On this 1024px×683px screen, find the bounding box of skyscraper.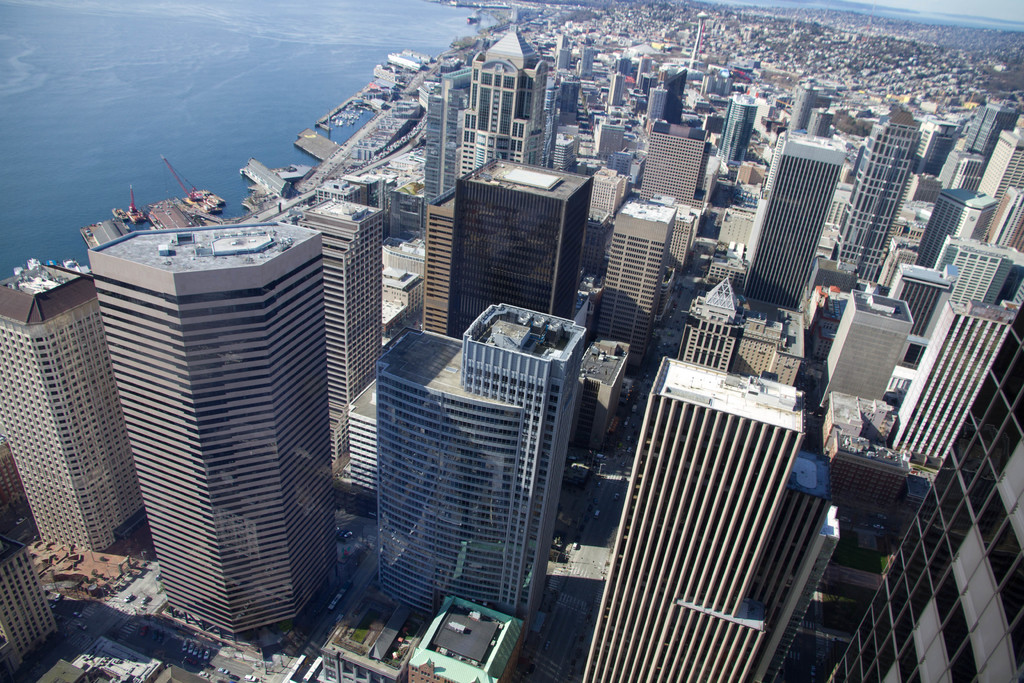
Bounding box: [x1=886, y1=309, x2=1005, y2=474].
